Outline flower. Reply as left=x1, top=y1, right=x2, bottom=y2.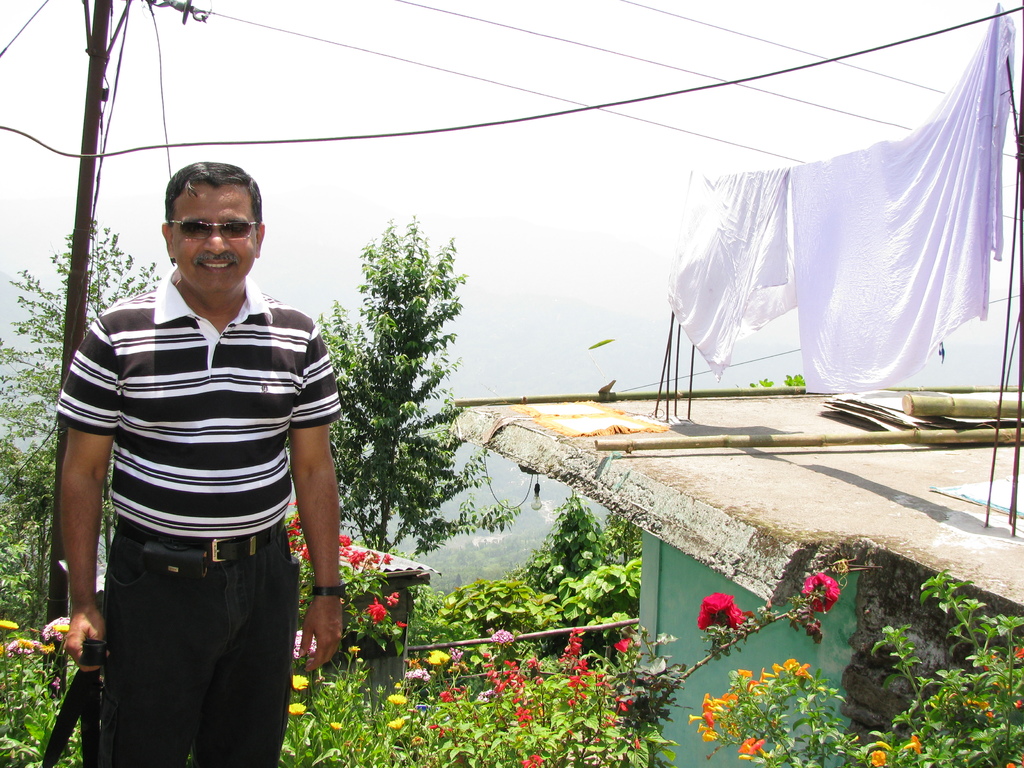
left=902, top=736, right=922, bottom=753.
